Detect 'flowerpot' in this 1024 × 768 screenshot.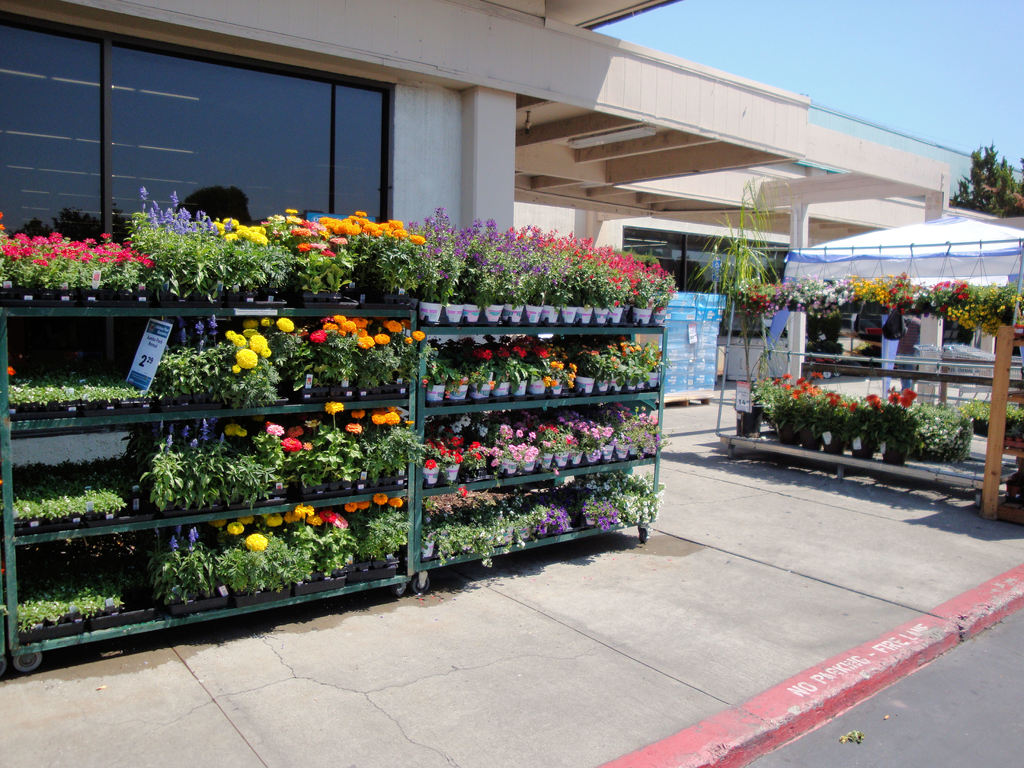
Detection: 501 303 527 326.
